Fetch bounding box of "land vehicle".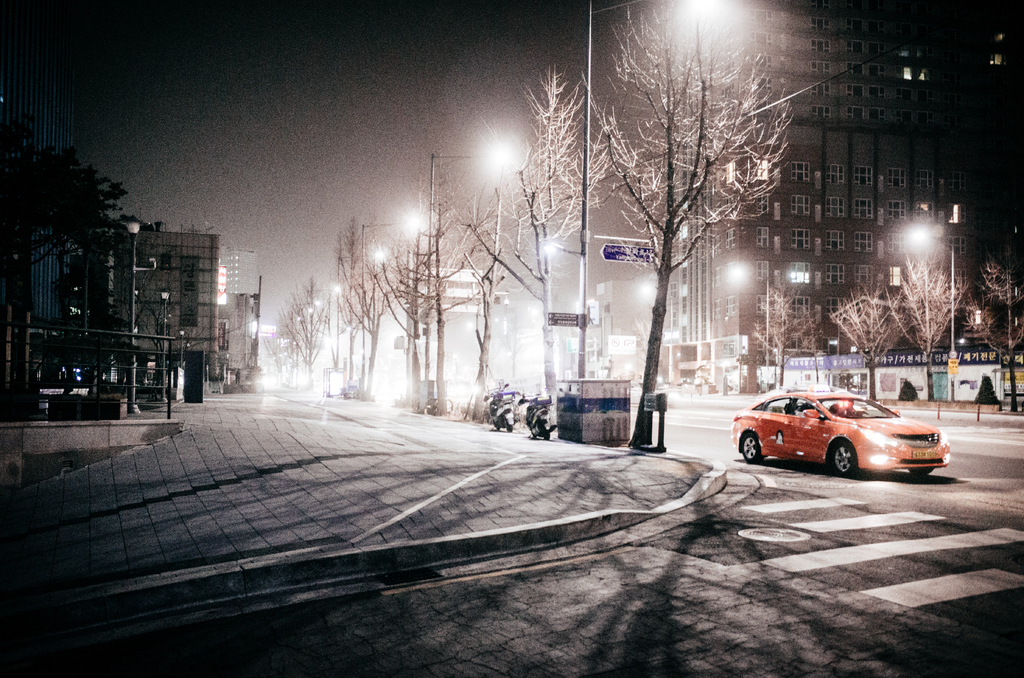
Bbox: 524:394:554:440.
